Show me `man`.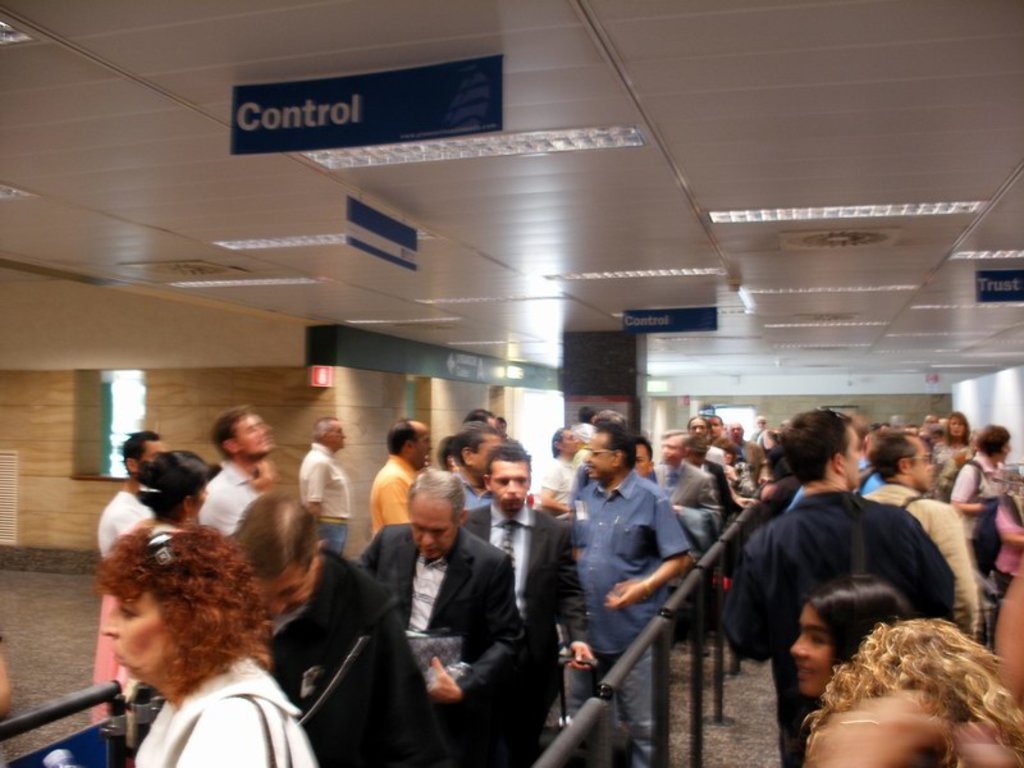
`man` is here: 197, 404, 273, 527.
